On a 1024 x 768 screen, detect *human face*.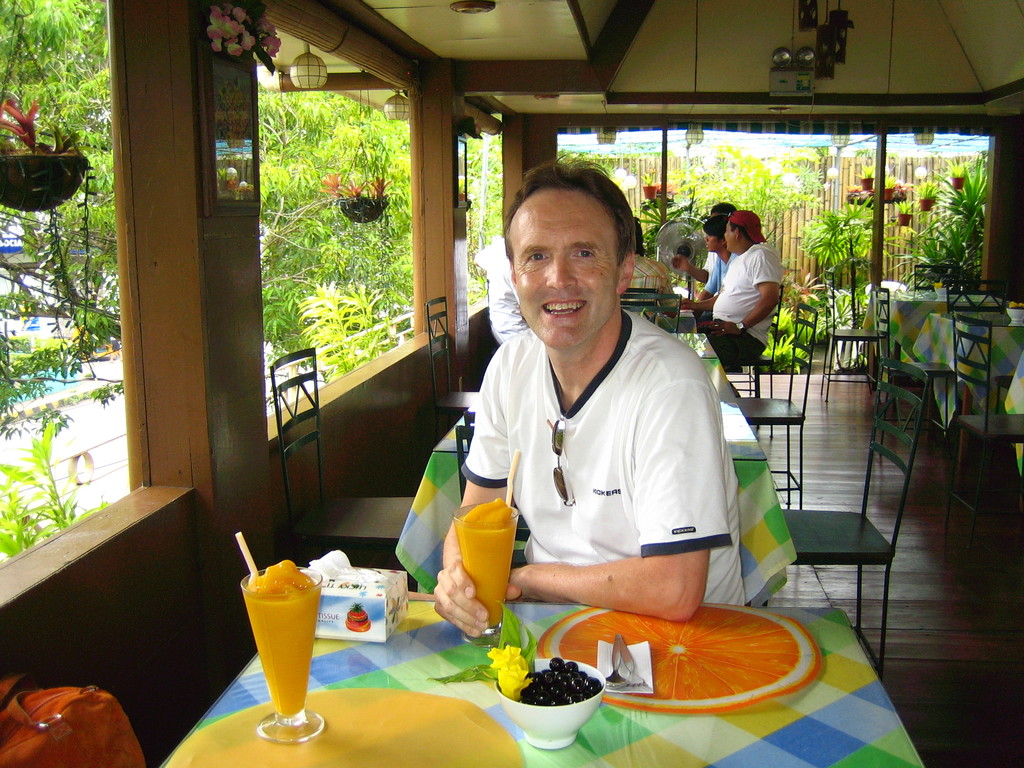
(left=727, top=223, right=733, bottom=252).
